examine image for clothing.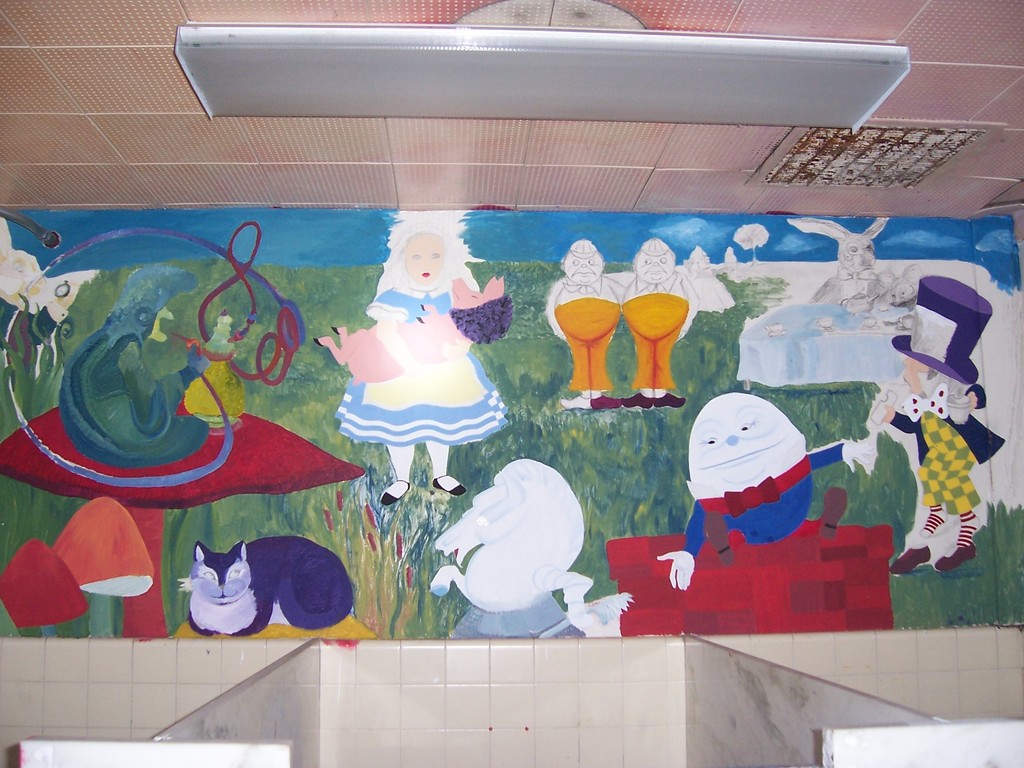
Examination result: l=888, t=387, r=1007, b=513.
